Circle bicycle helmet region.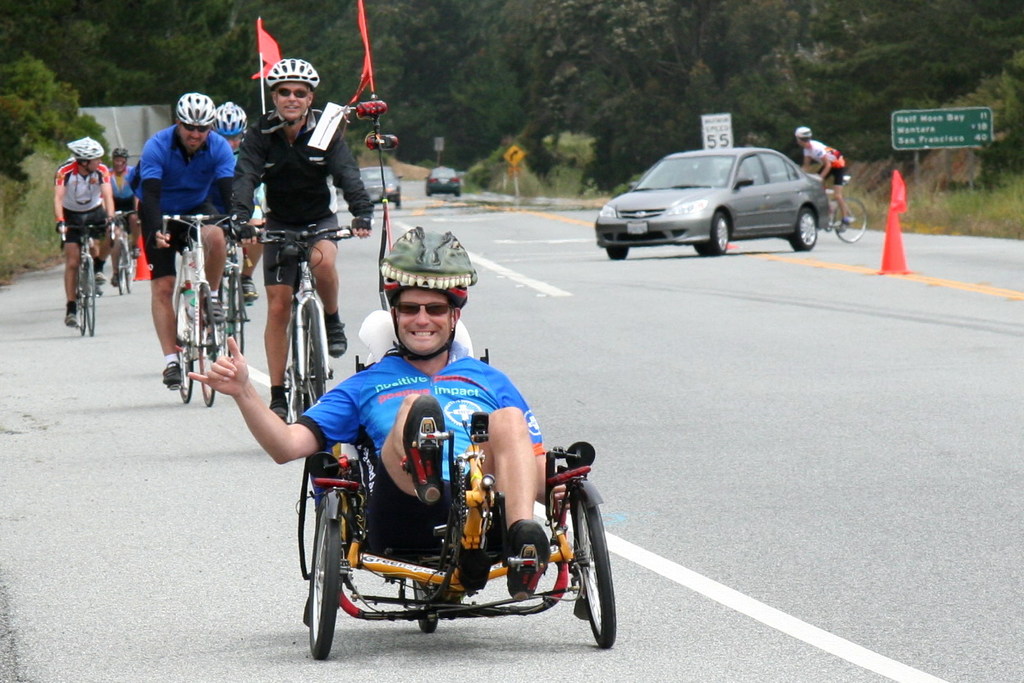
Region: [x1=66, y1=135, x2=109, y2=164].
